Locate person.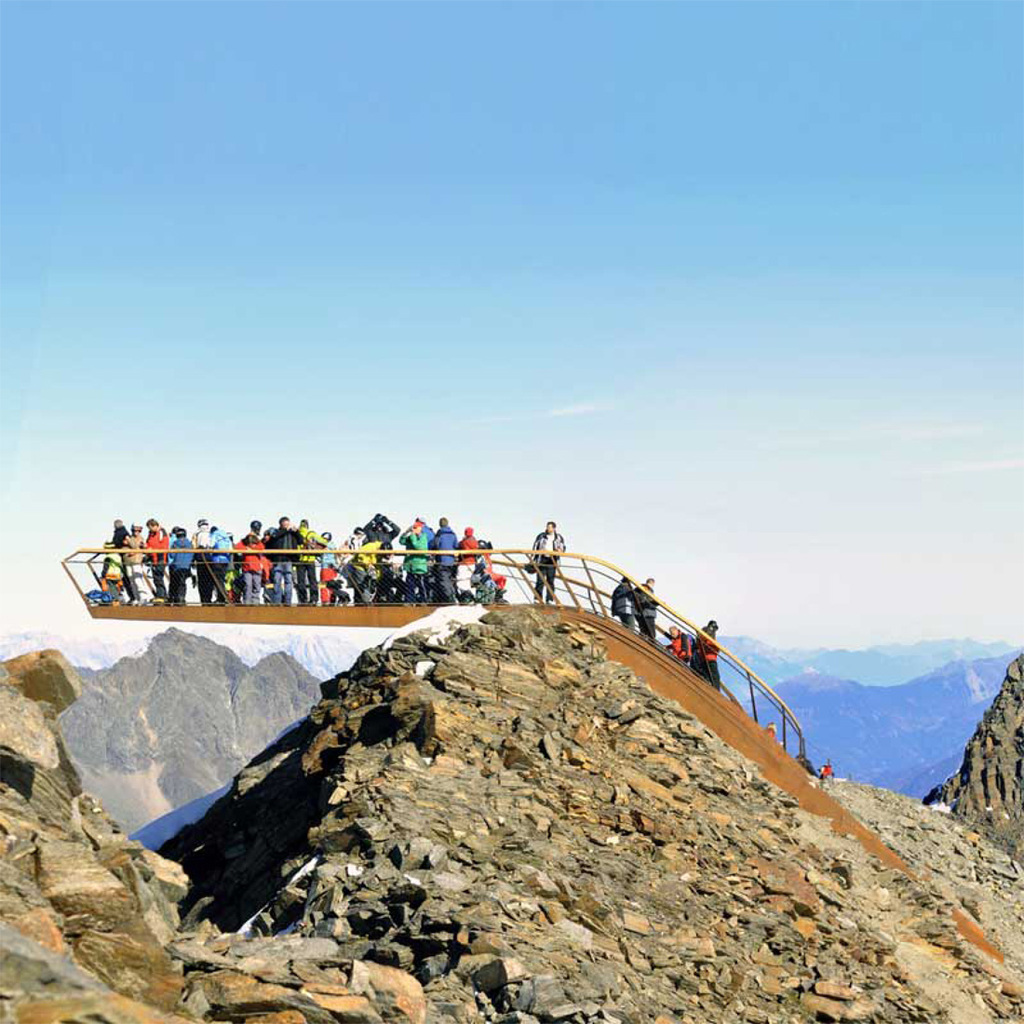
Bounding box: [635,575,659,640].
